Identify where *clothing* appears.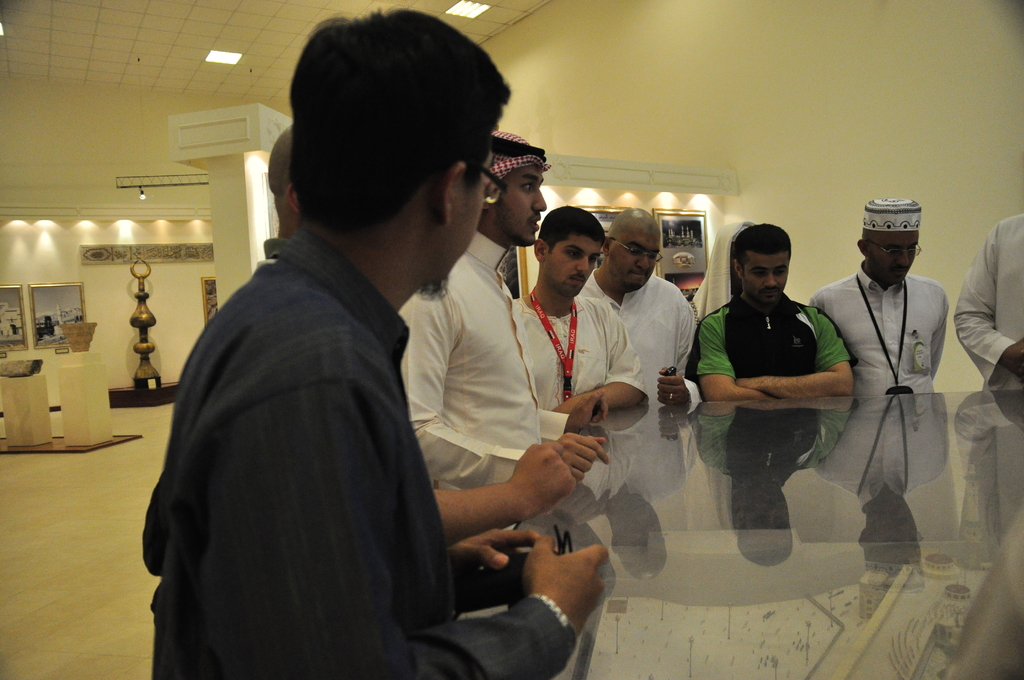
Appears at BBox(141, 236, 583, 679).
